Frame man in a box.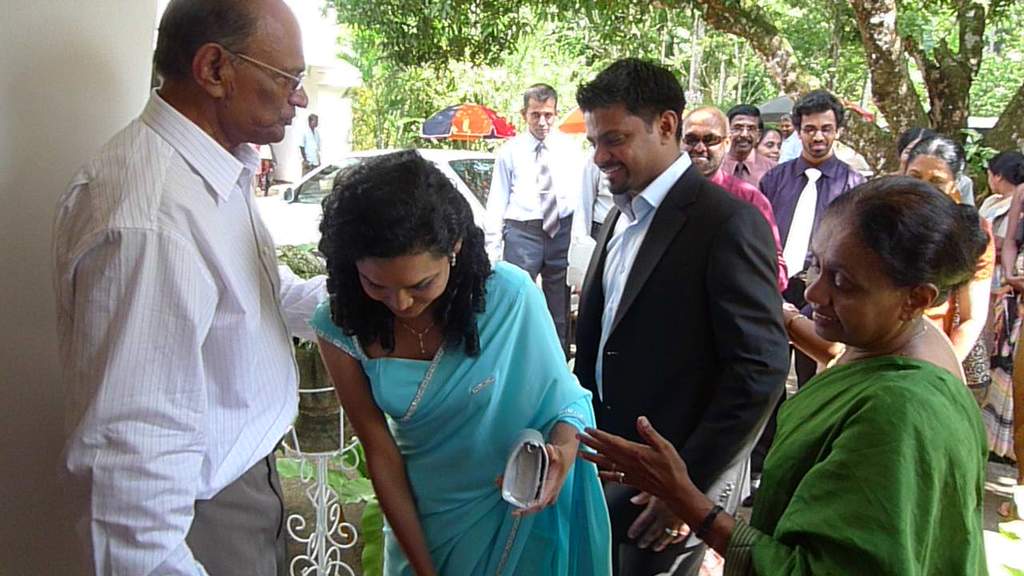
(478, 79, 583, 362).
